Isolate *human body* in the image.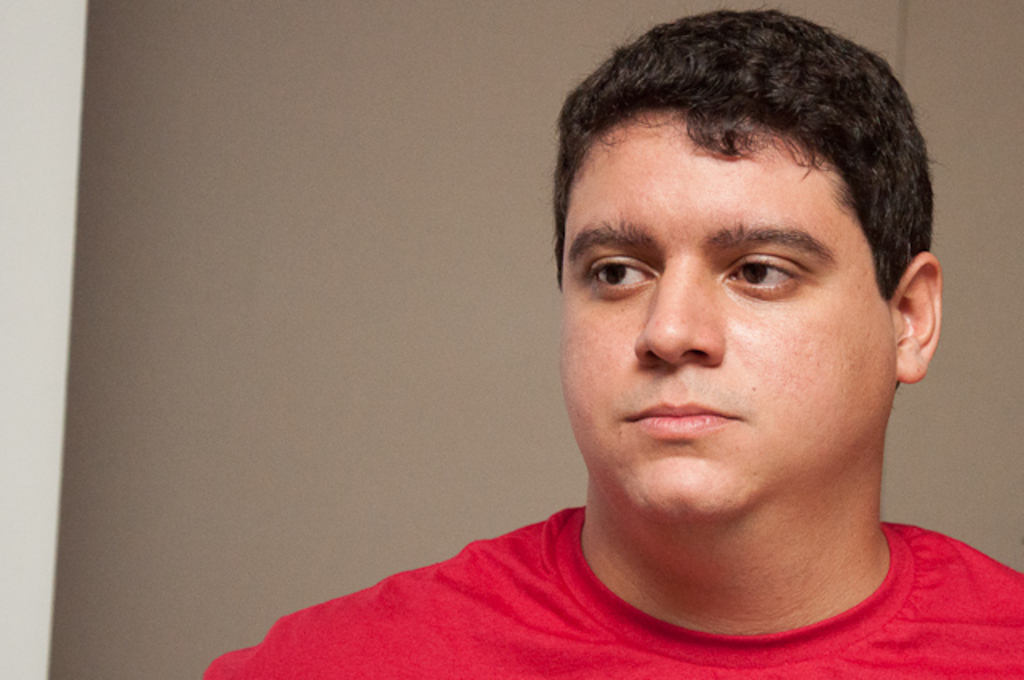
Isolated region: (98, 6, 757, 560).
